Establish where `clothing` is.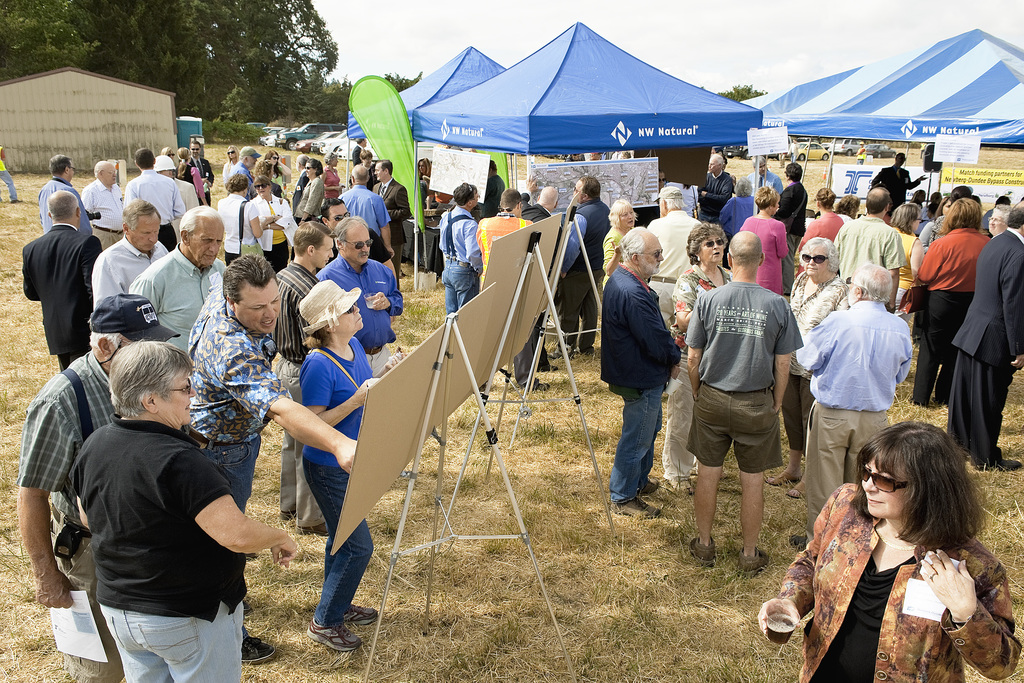
Established at bbox=(297, 331, 382, 628).
